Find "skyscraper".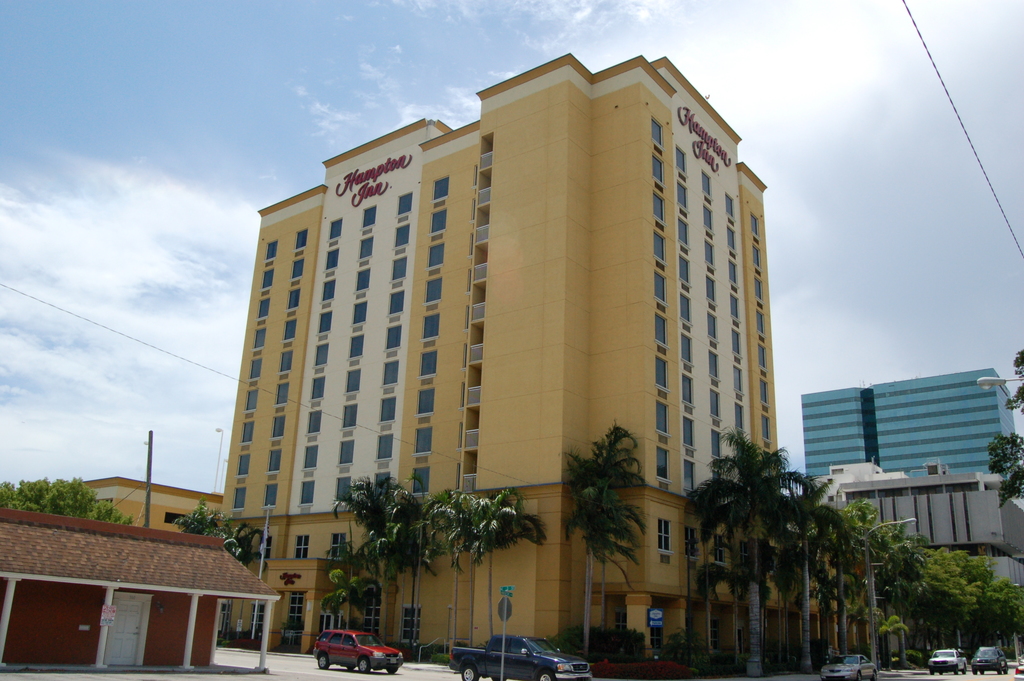
(left=189, top=36, right=808, bottom=634).
